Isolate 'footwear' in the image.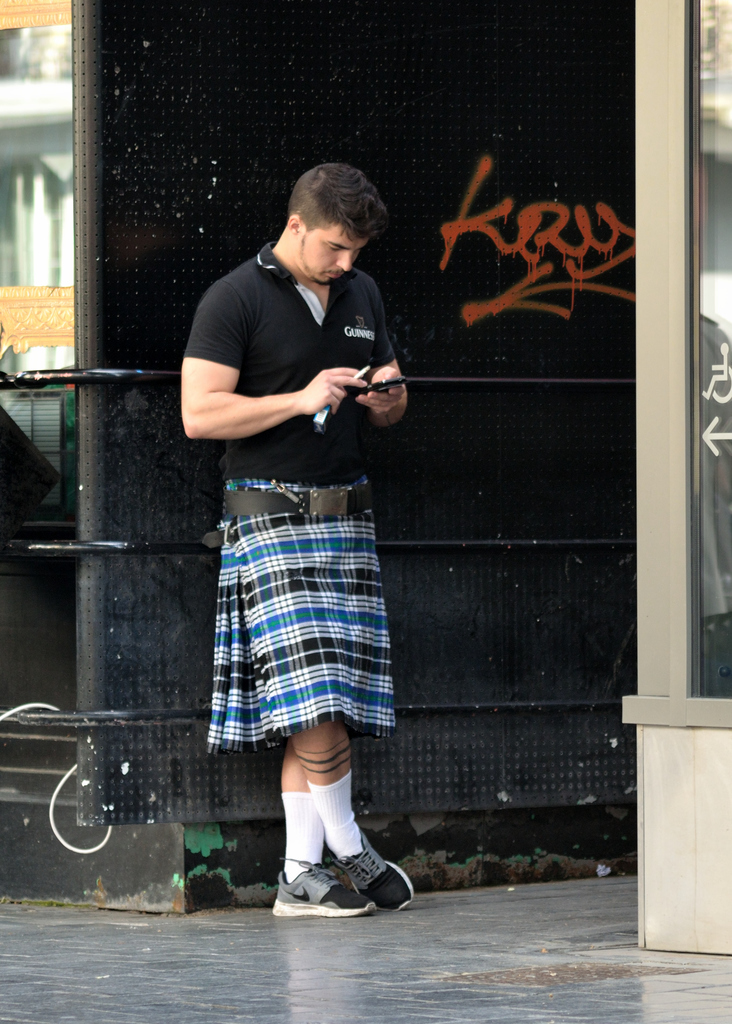
Isolated region: <region>269, 859, 371, 917</region>.
